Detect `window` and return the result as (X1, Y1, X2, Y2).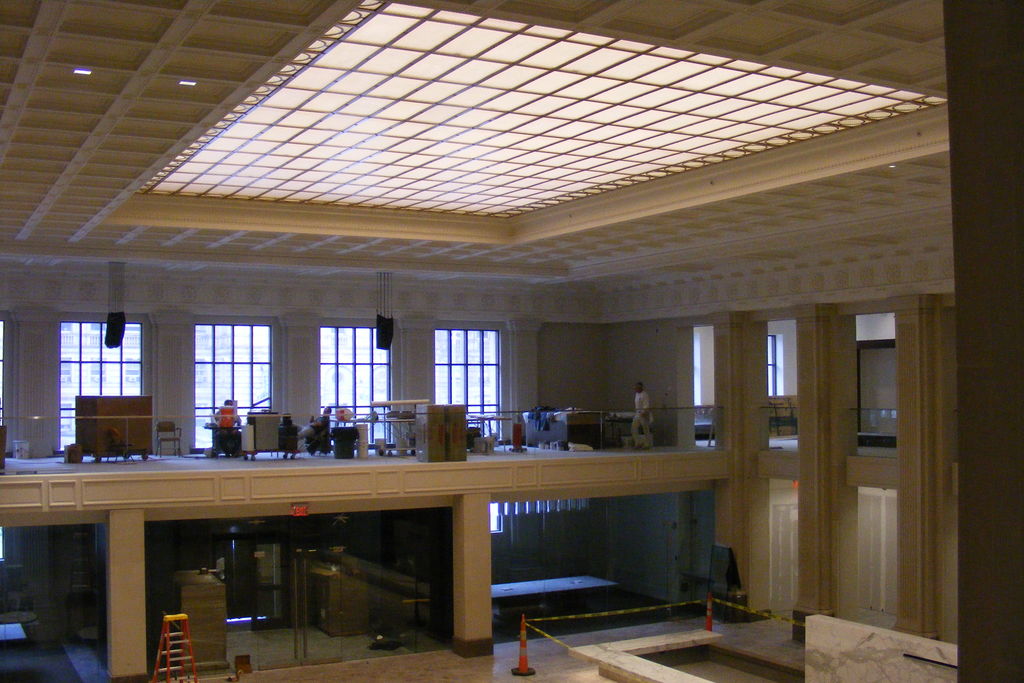
(198, 322, 278, 447).
